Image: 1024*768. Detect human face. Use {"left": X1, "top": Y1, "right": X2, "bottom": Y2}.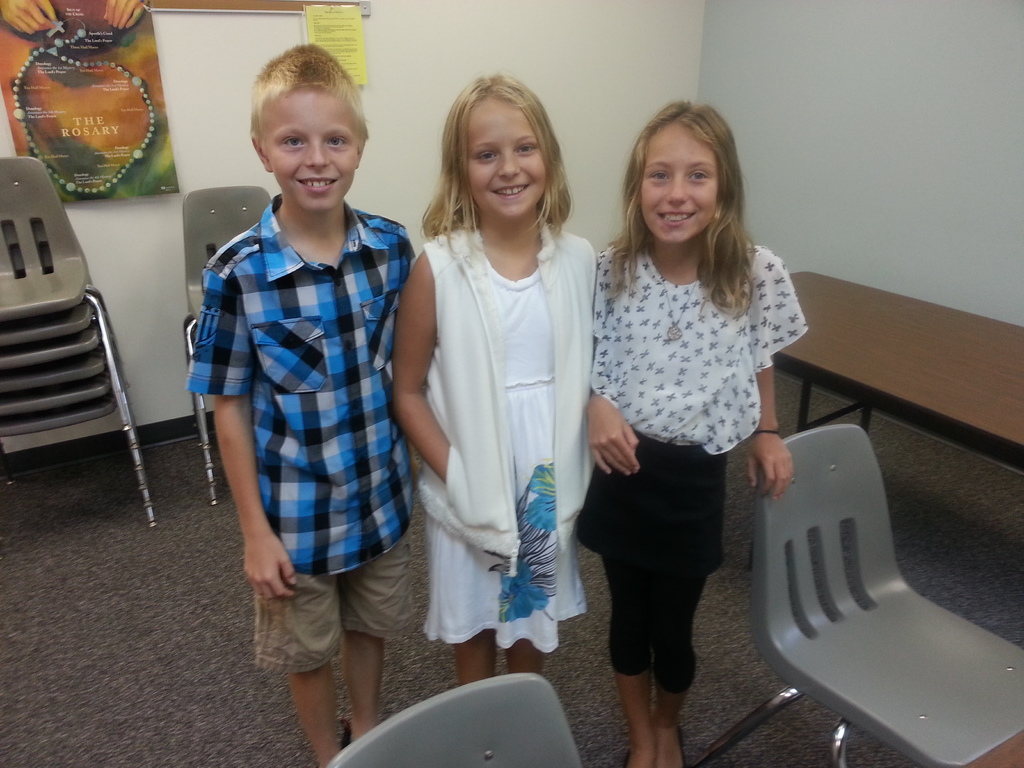
{"left": 636, "top": 124, "right": 722, "bottom": 248}.
